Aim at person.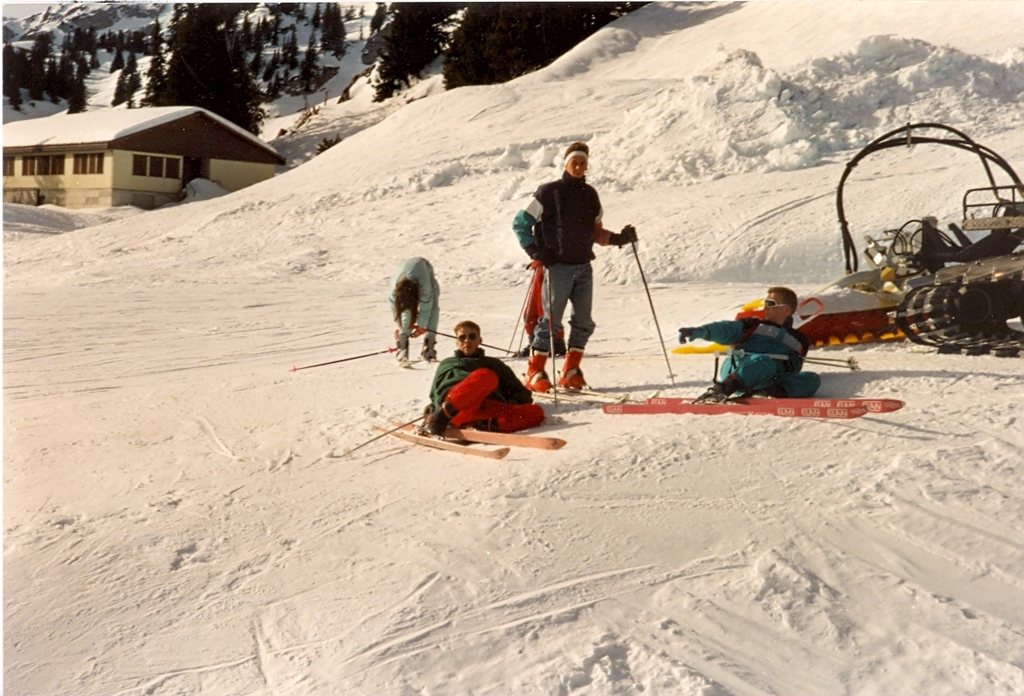
Aimed at bbox(678, 287, 840, 403).
